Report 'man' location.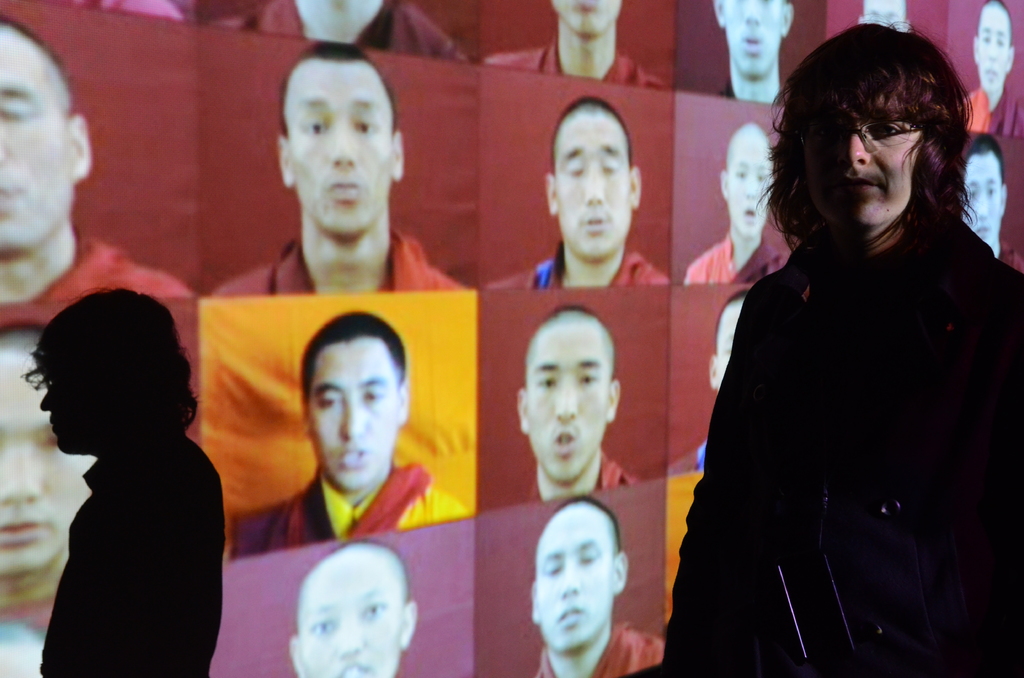
Report: locate(189, 0, 492, 69).
